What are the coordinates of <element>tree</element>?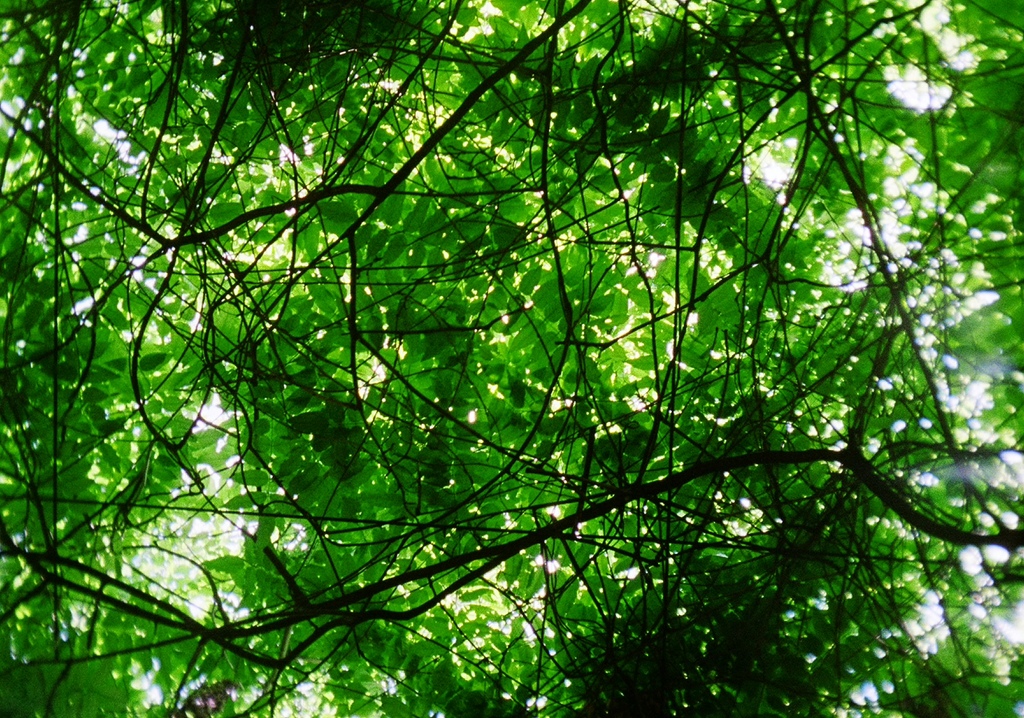
[left=0, top=0, right=1023, bottom=717].
